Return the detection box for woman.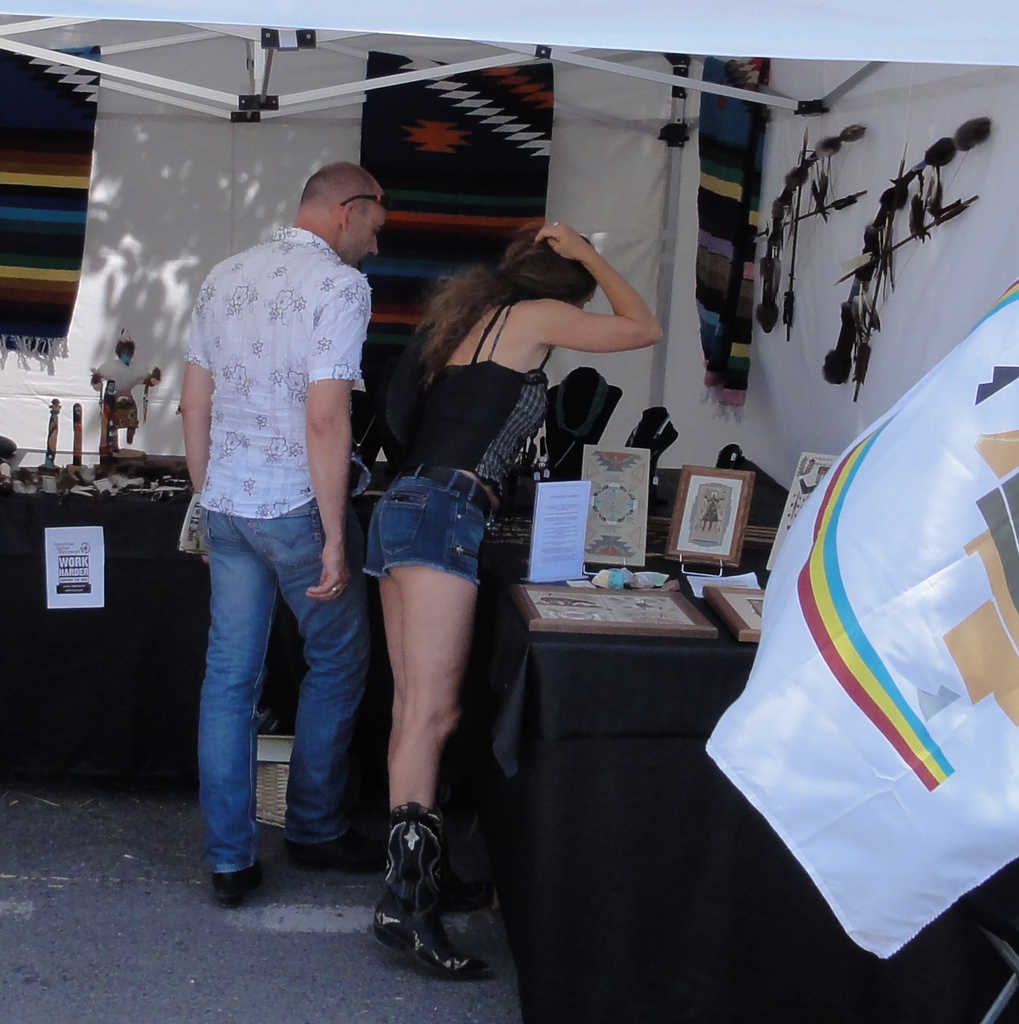
Rect(357, 189, 625, 953).
